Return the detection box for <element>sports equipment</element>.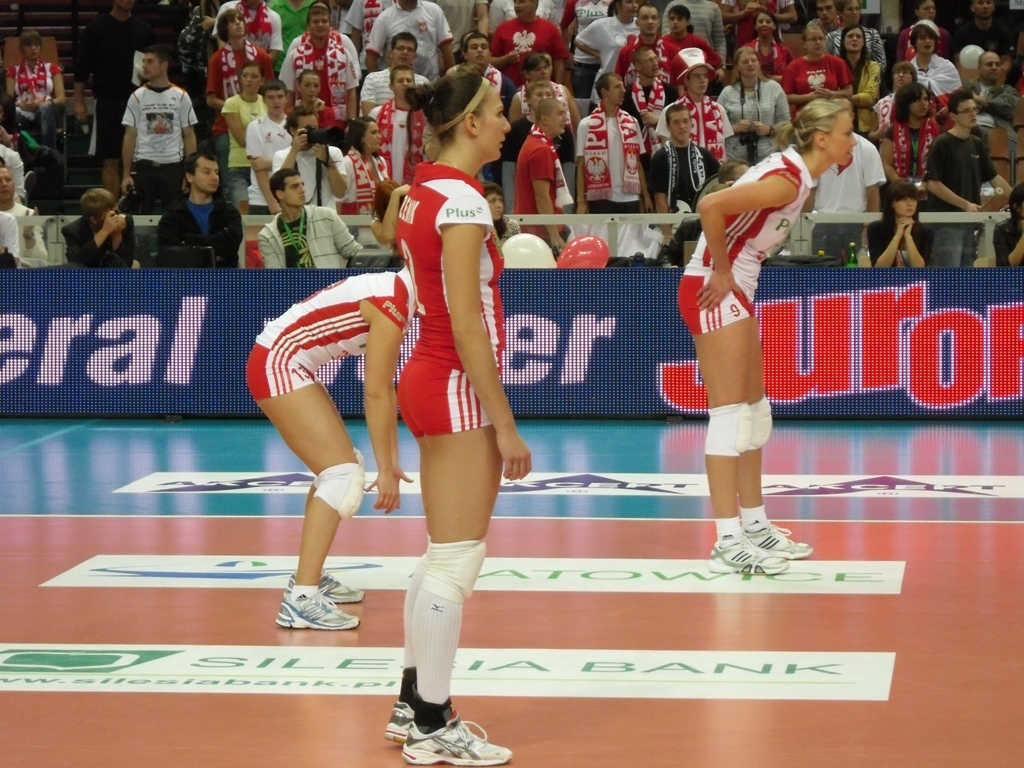
<bbox>272, 594, 362, 635</bbox>.
